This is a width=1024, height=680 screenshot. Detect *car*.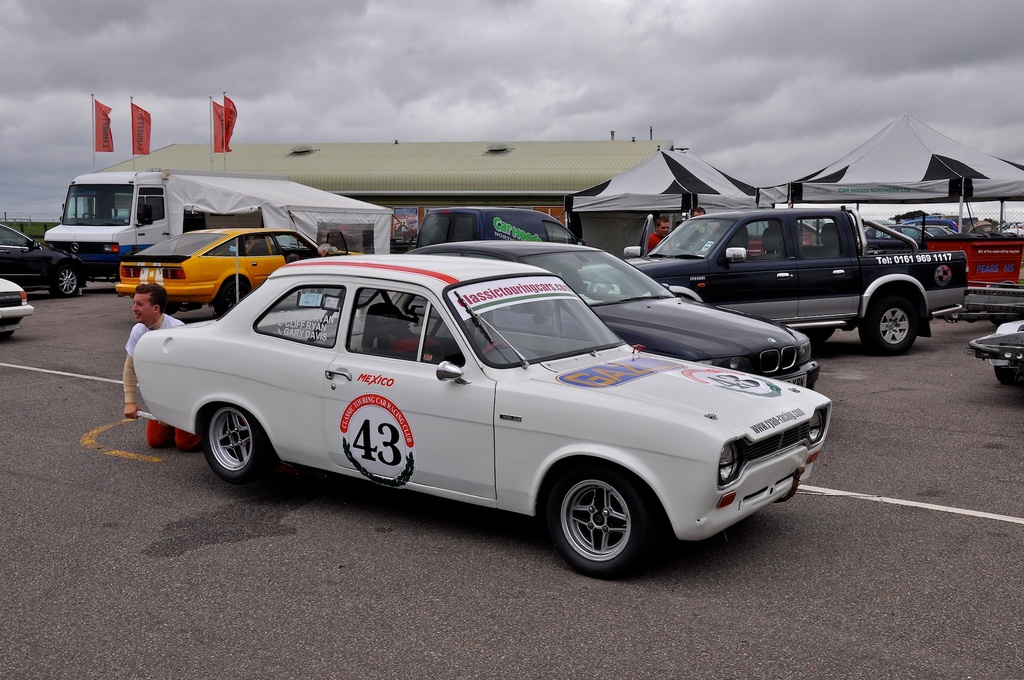
{"x1": 0, "y1": 278, "x2": 31, "y2": 340}.
